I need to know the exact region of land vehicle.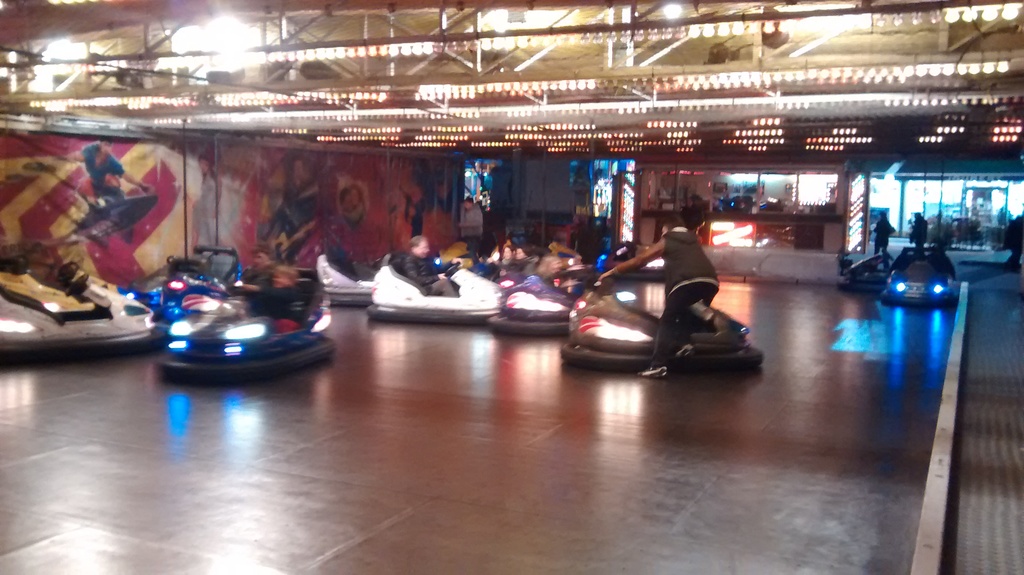
Region: 884 247 959 307.
